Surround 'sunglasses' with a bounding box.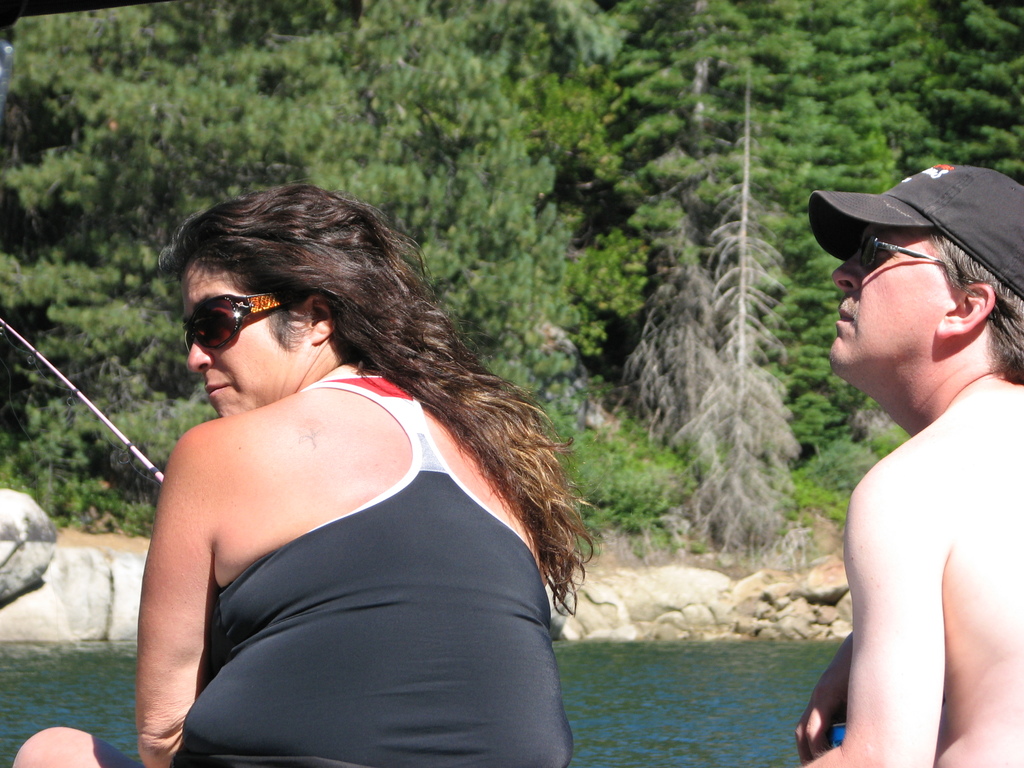
(left=862, top=239, right=943, bottom=268).
